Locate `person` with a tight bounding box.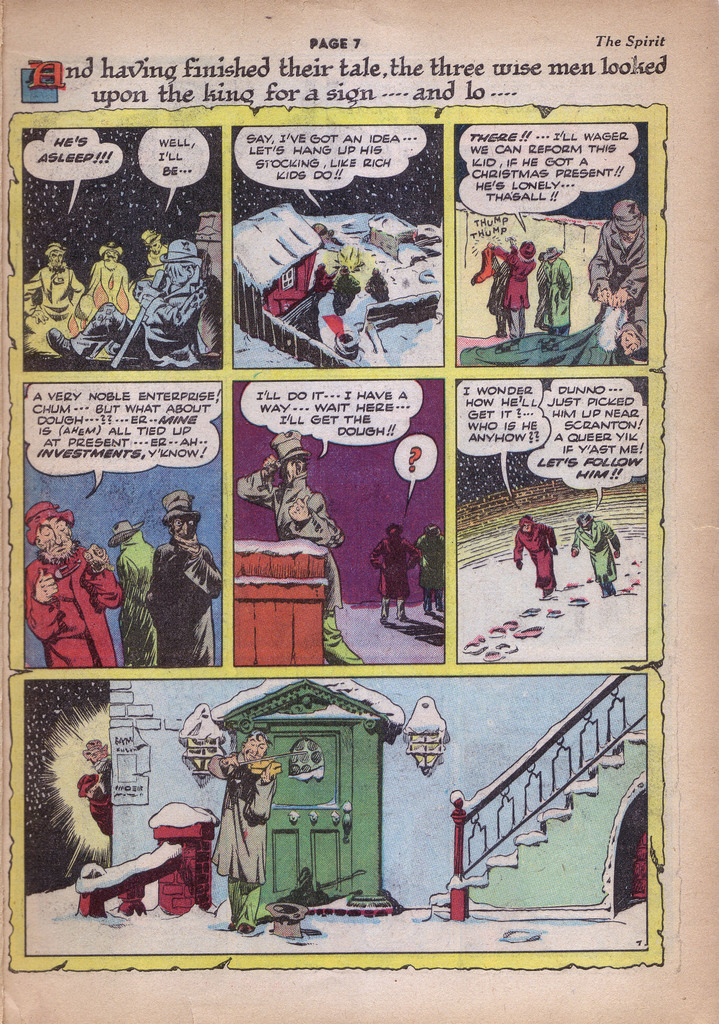
[134,488,218,691].
